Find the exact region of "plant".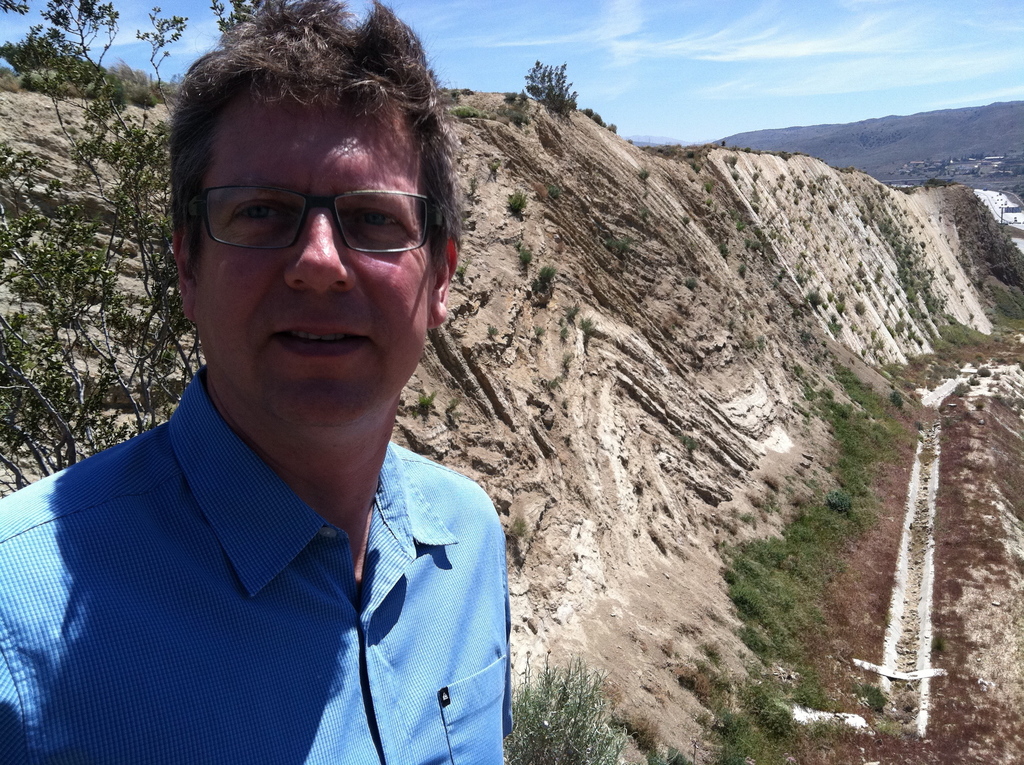
Exact region: (left=487, top=326, right=500, bottom=340).
